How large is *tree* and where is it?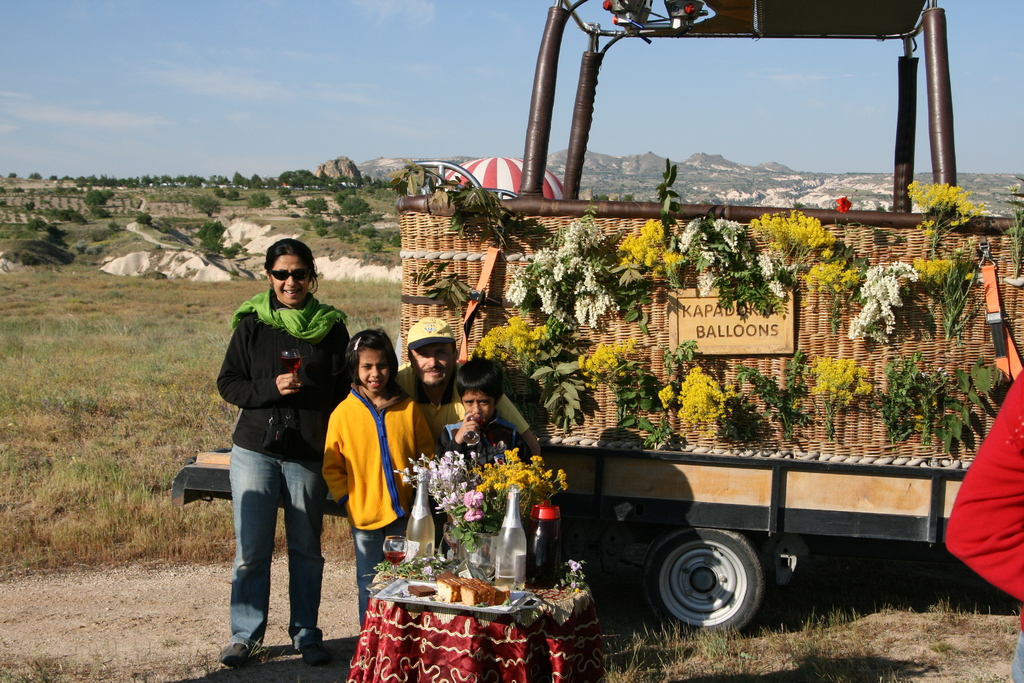
Bounding box: bbox(229, 170, 249, 187).
